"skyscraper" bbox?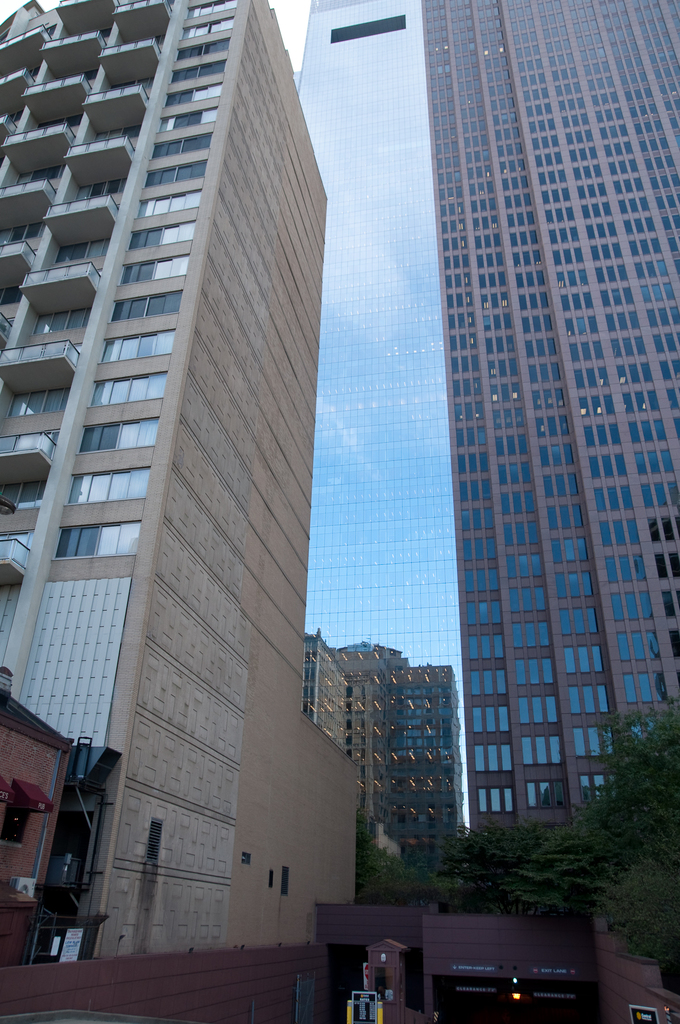
<box>0,0,344,946</box>
